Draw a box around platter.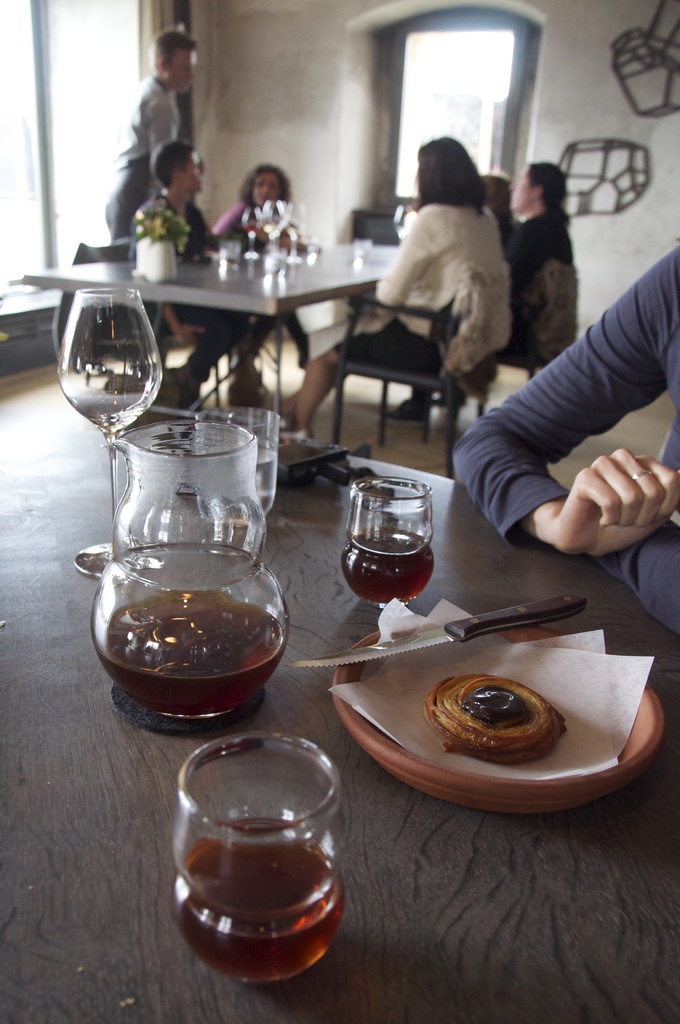
l=337, t=612, r=667, b=816.
